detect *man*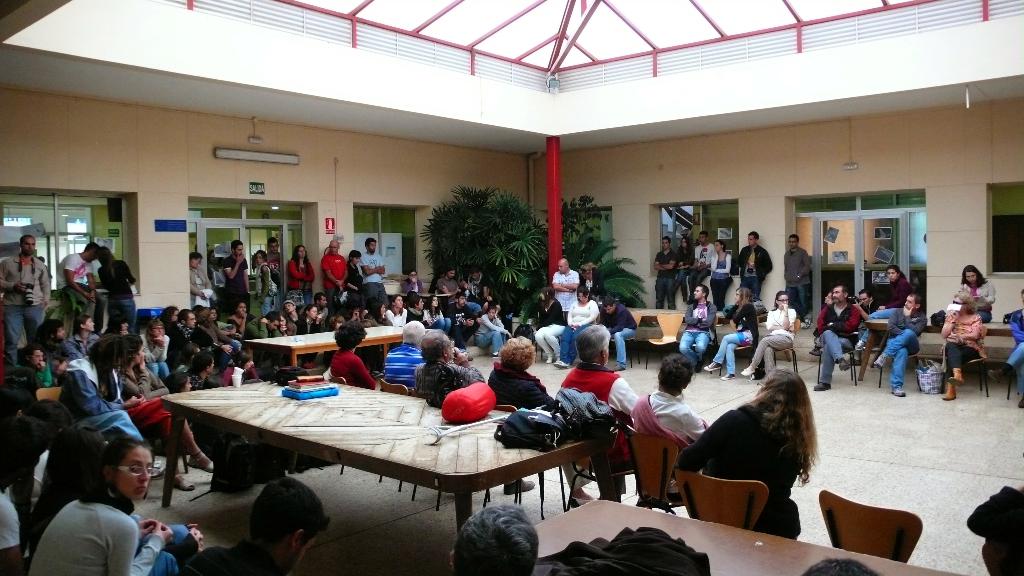
<bbox>677, 284, 717, 373</bbox>
